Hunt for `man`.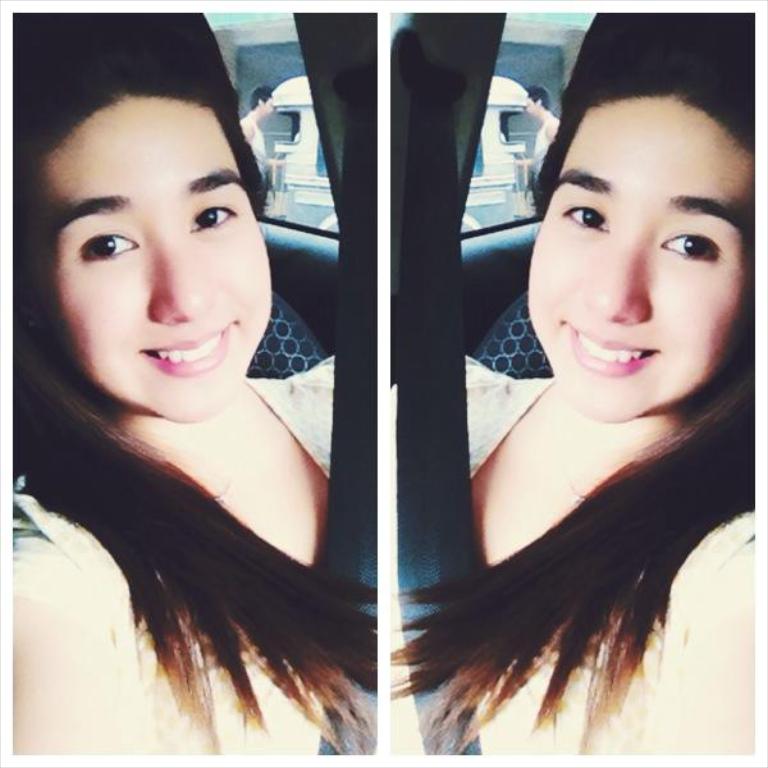
Hunted down at [left=234, top=83, right=291, bottom=198].
